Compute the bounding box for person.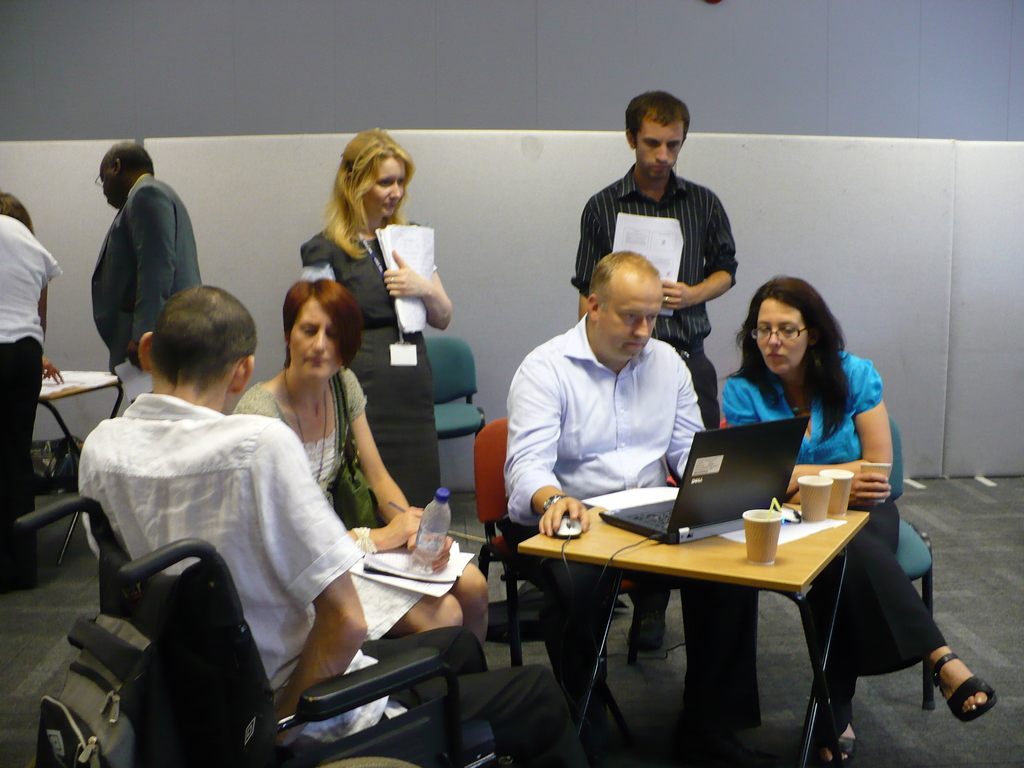
detection(76, 287, 584, 767).
